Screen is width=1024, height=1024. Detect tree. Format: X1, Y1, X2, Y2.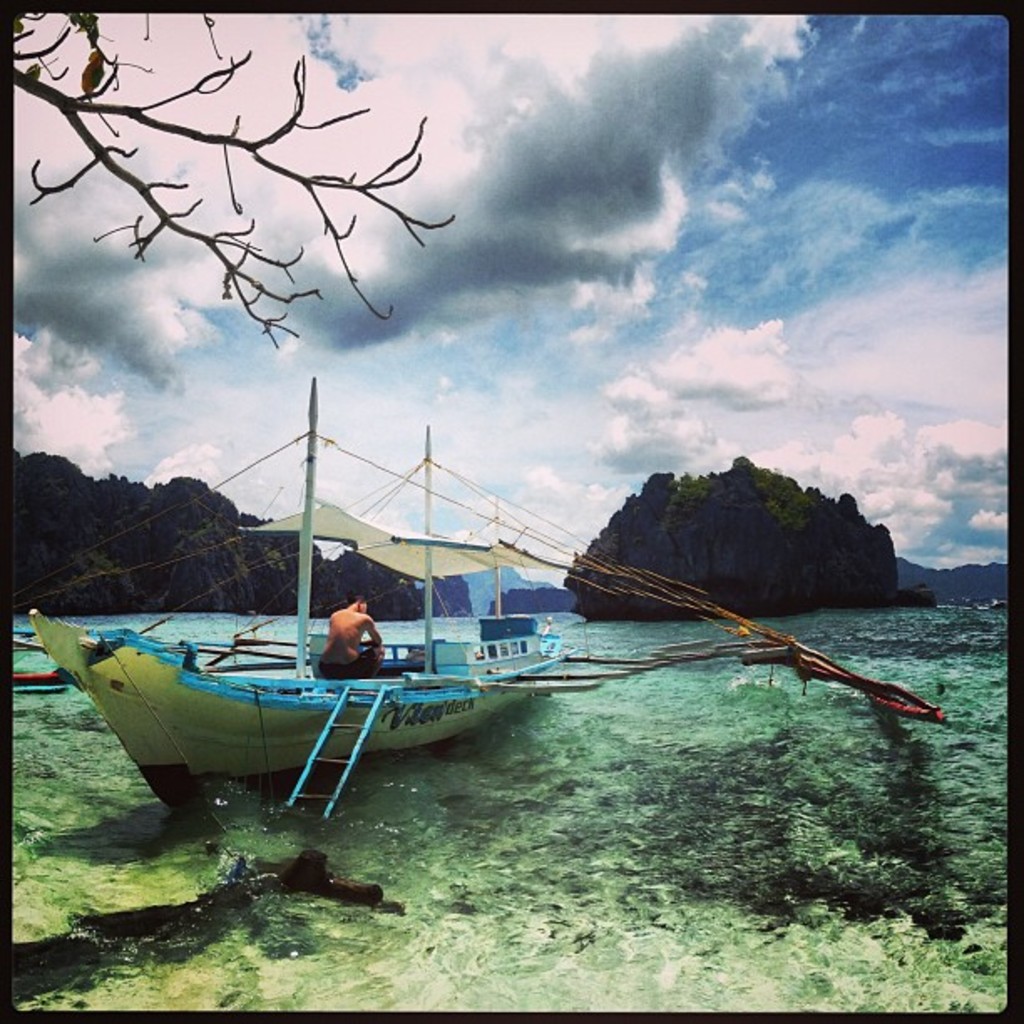
0, 0, 445, 338.
